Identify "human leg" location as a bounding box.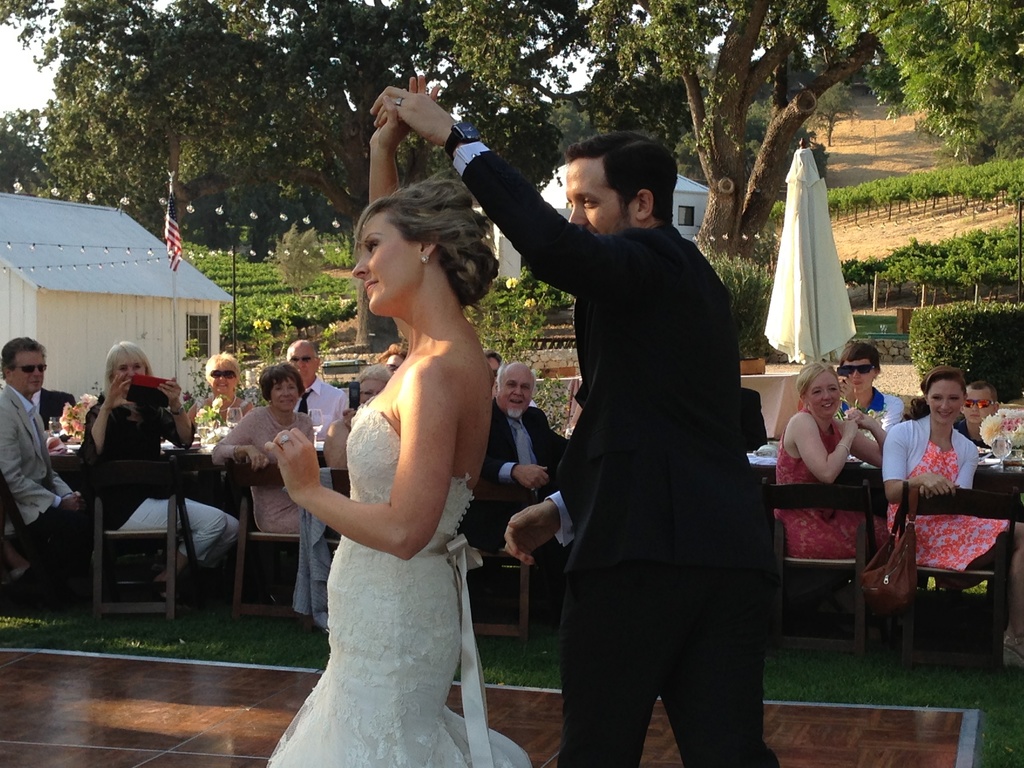
crop(171, 498, 239, 575).
